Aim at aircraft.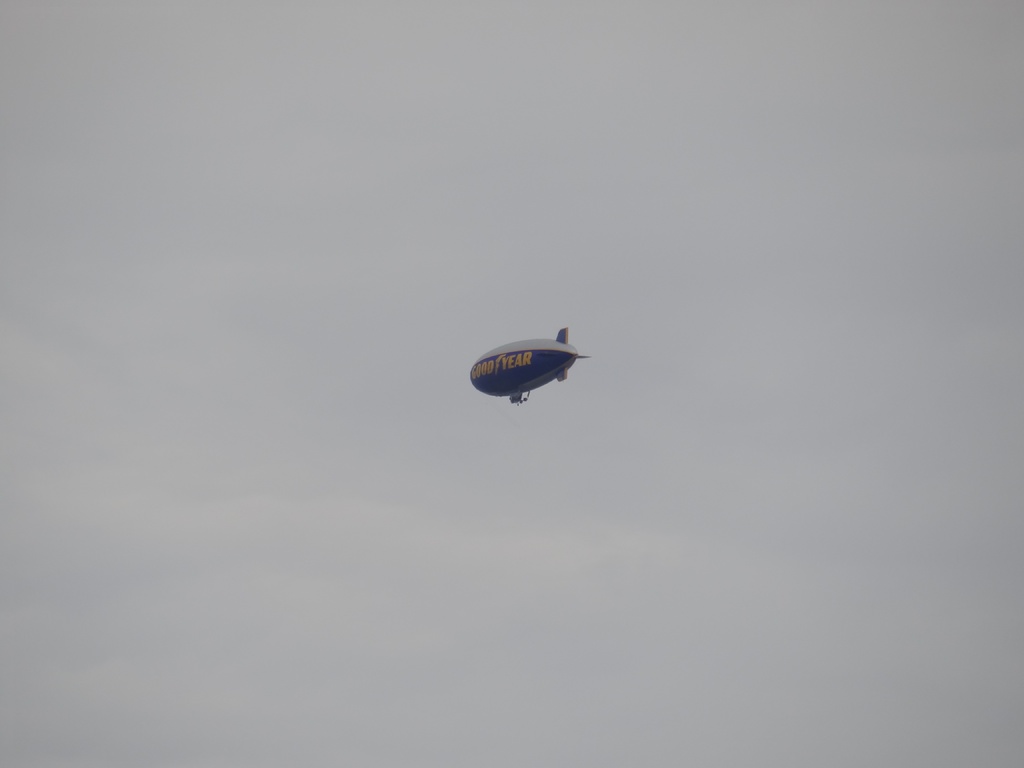
Aimed at 458/324/594/414.
